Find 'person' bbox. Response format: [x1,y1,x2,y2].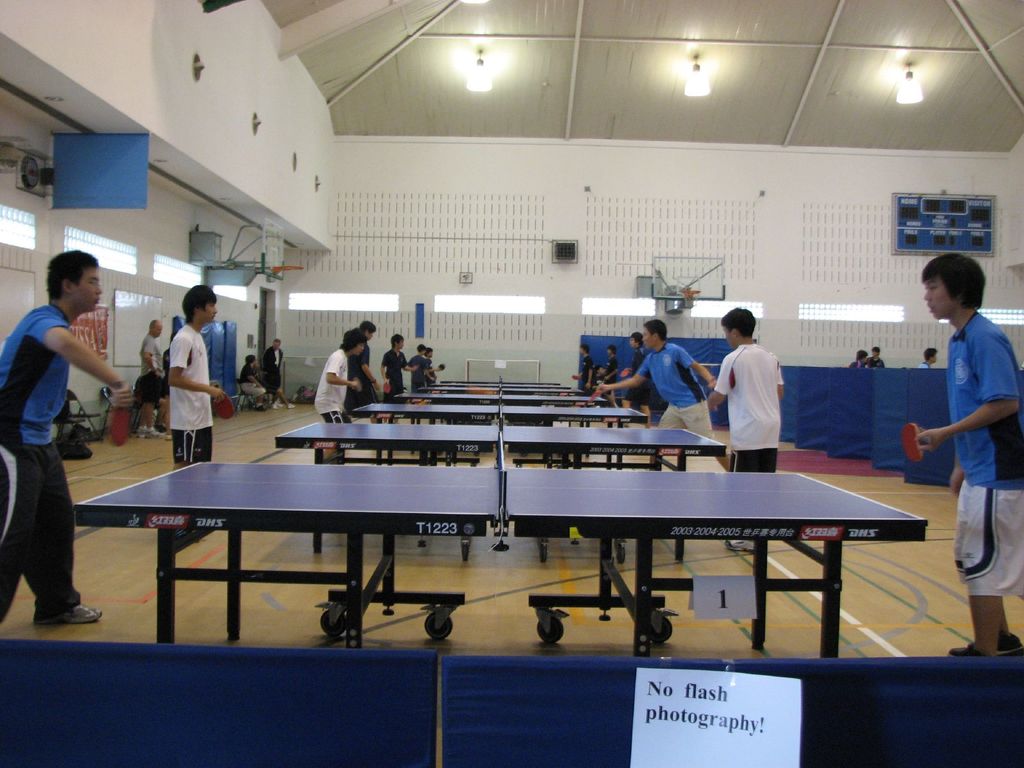
[382,331,415,396].
